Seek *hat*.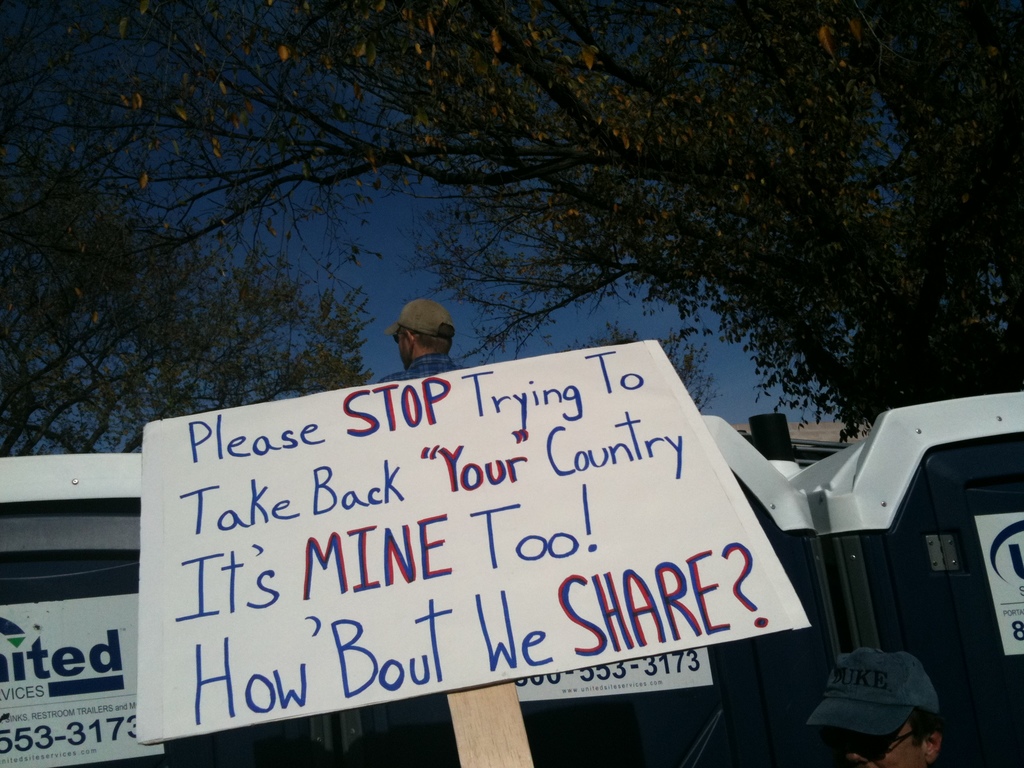
{"left": 383, "top": 299, "right": 452, "bottom": 339}.
